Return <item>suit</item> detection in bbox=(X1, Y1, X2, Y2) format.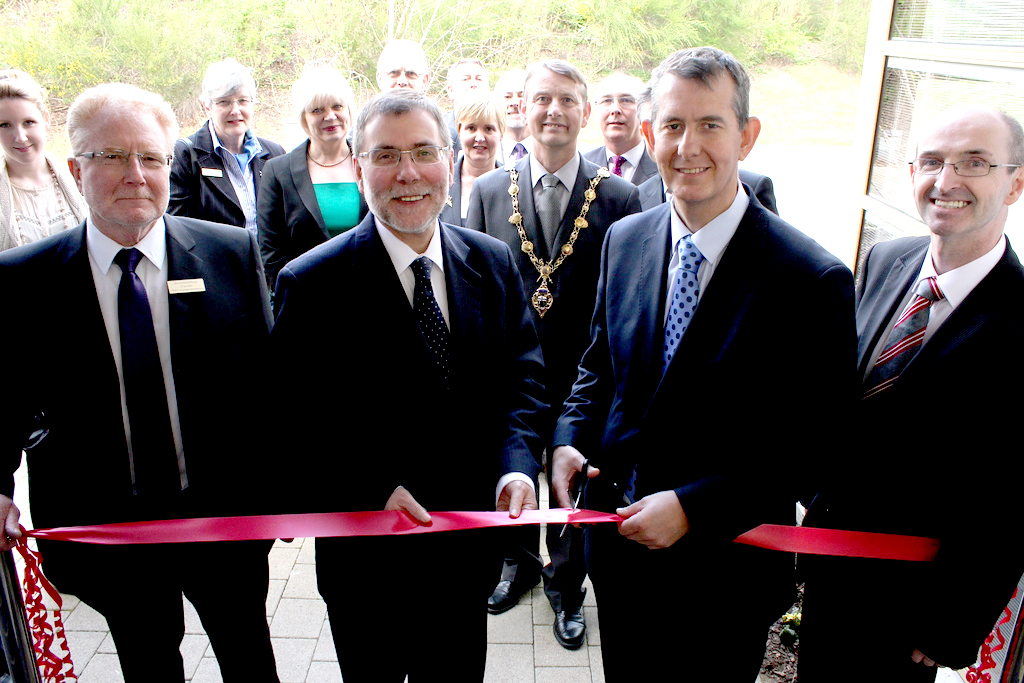
bbox=(9, 143, 265, 674).
